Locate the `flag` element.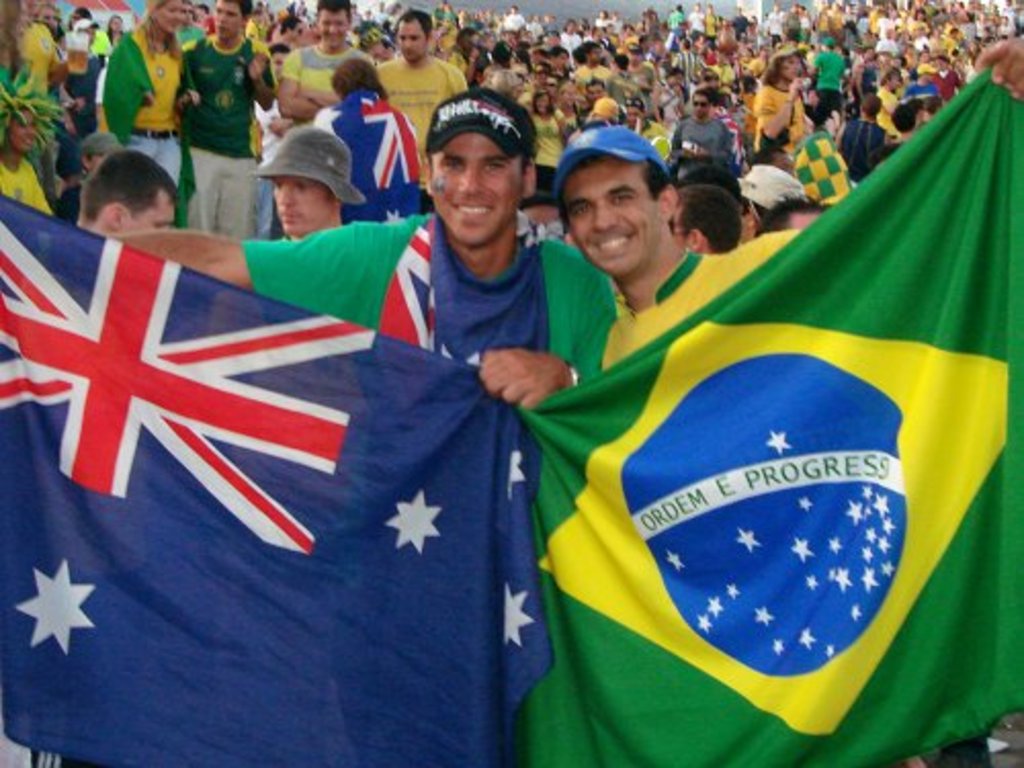
Element bbox: [left=506, top=37, right=1022, bottom=766].
